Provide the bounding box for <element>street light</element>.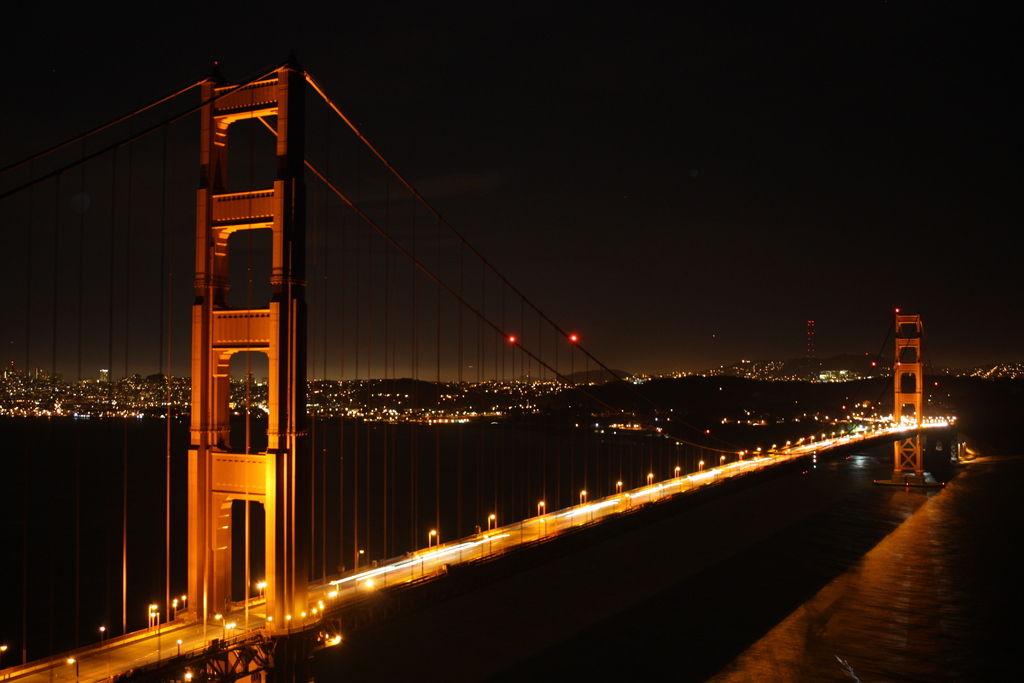
BBox(672, 467, 680, 479).
